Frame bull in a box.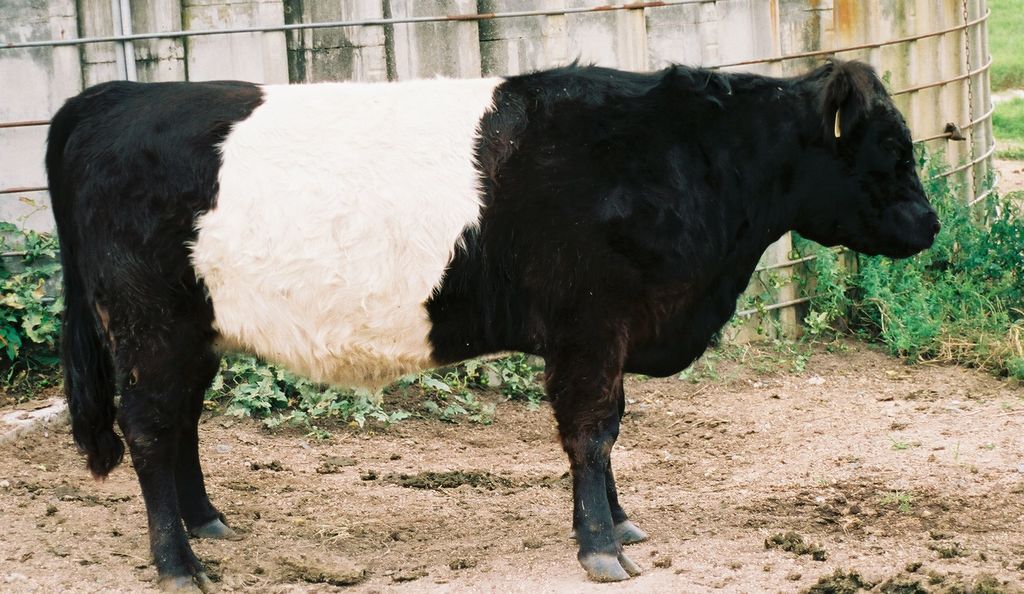
l=41, t=35, r=945, b=593.
